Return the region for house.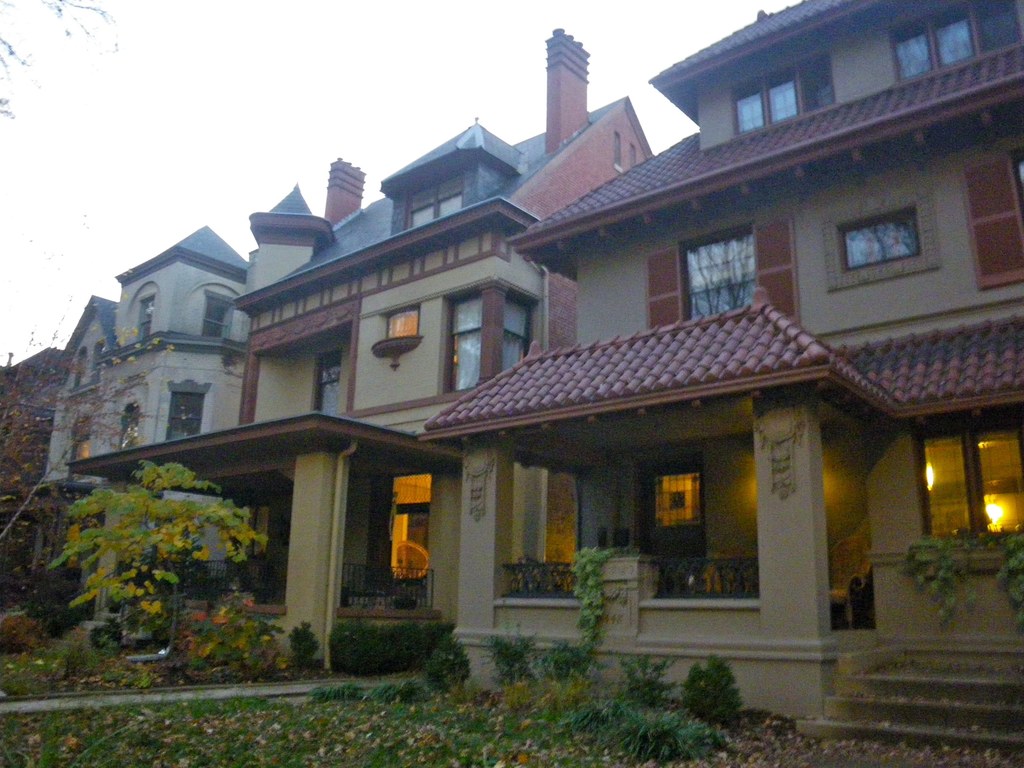
rect(60, 22, 696, 677).
